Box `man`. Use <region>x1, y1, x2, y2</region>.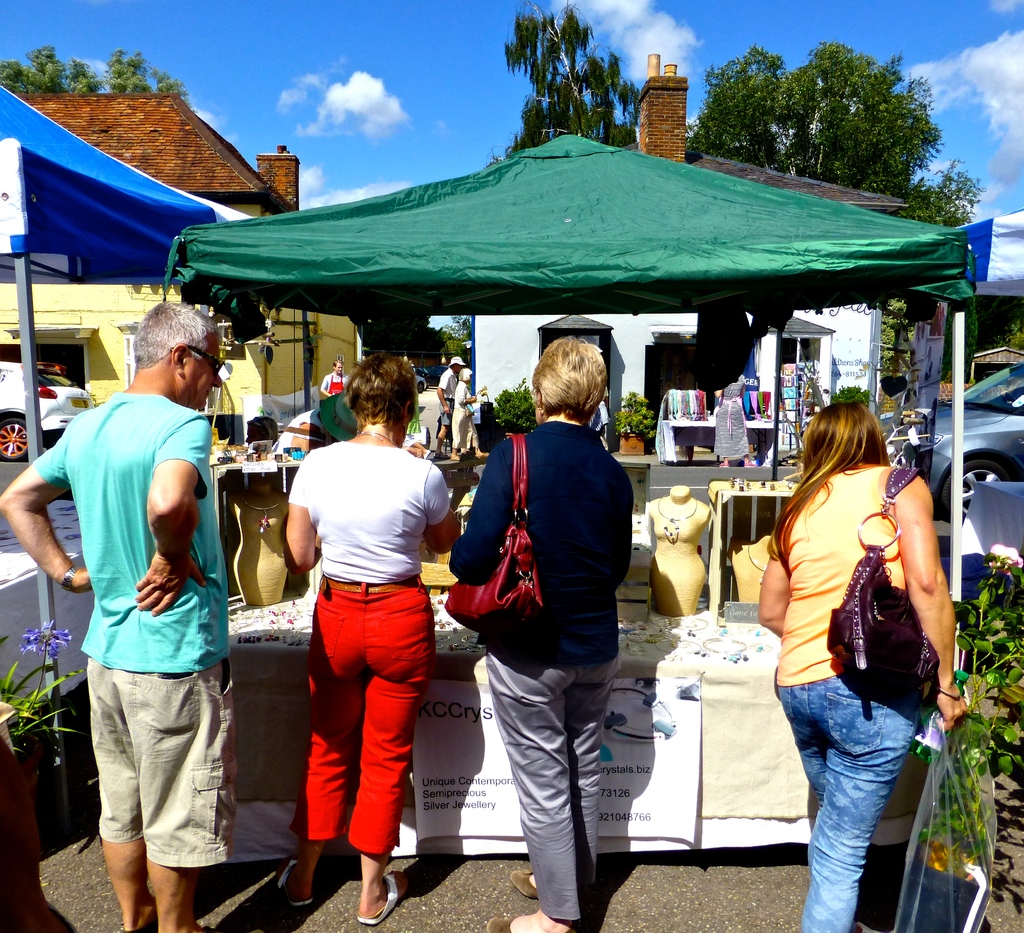
<region>436, 353, 467, 461</region>.
